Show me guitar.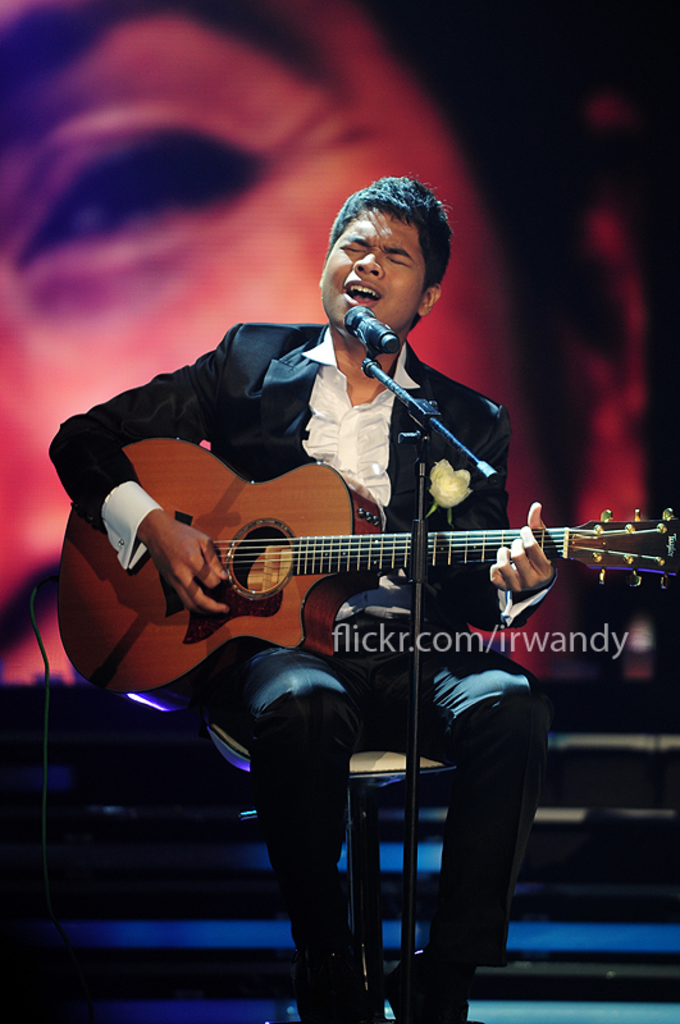
guitar is here: Rect(41, 430, 679, 705).
